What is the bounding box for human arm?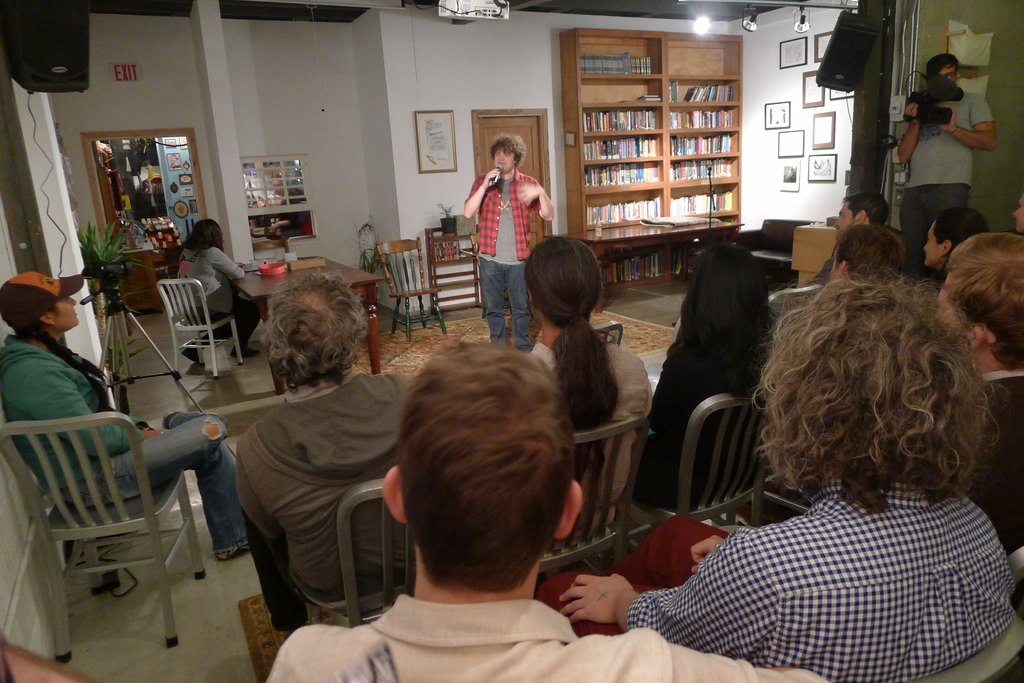
{"left": 234, "top": 451, "right": 304, "bottom": 636}.
